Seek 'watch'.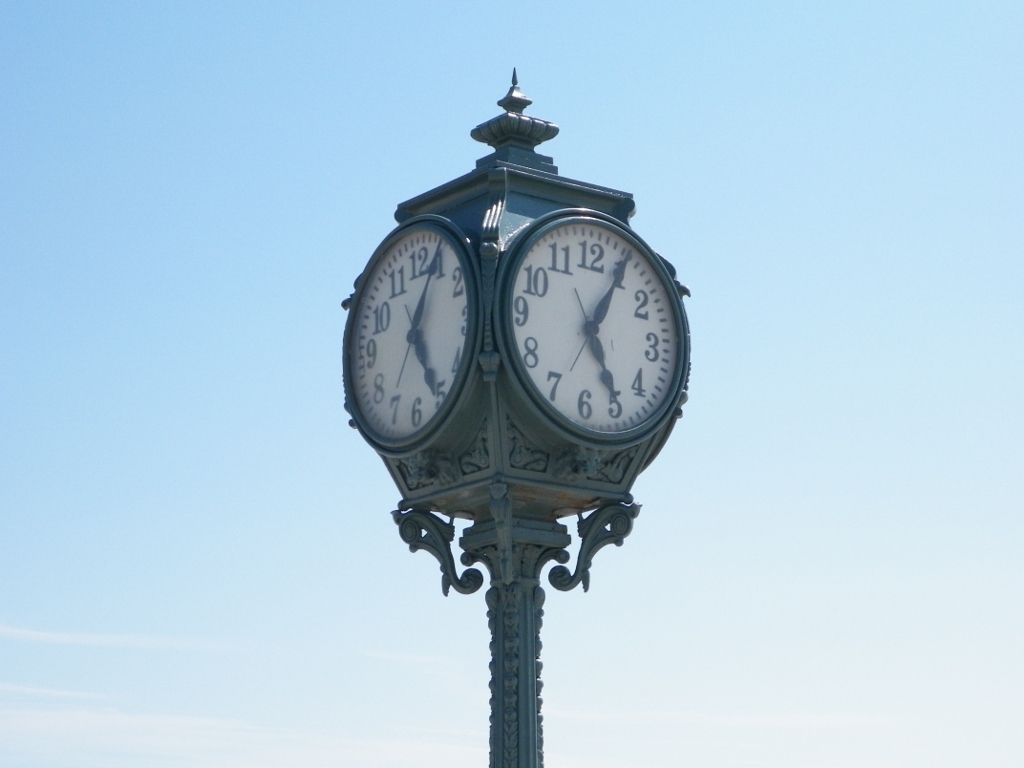
locate(497, 200, 688, 456).
